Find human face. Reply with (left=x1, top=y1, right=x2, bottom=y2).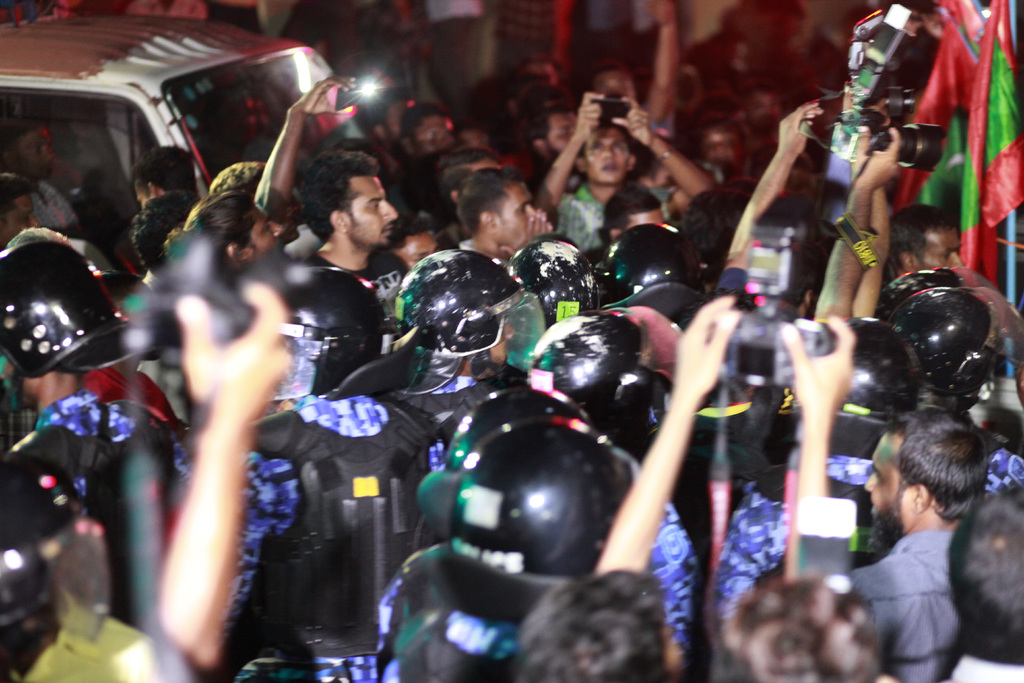
(left=4, top=121, right=57, bottom=200).
